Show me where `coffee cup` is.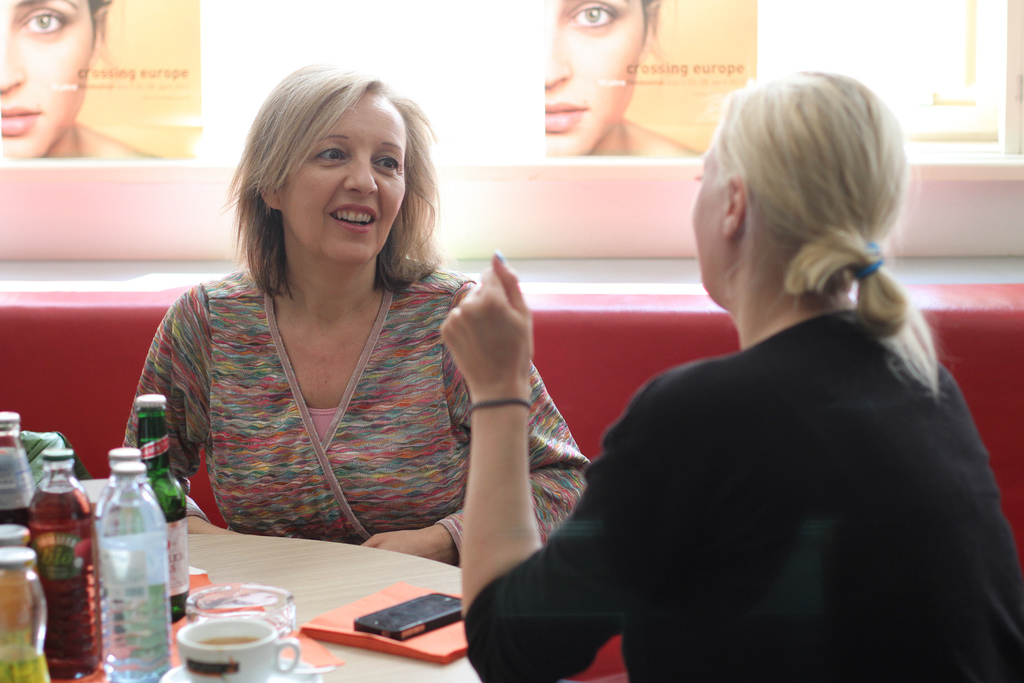
`coffee cup` is at rect(180, 617, 299, 682).
